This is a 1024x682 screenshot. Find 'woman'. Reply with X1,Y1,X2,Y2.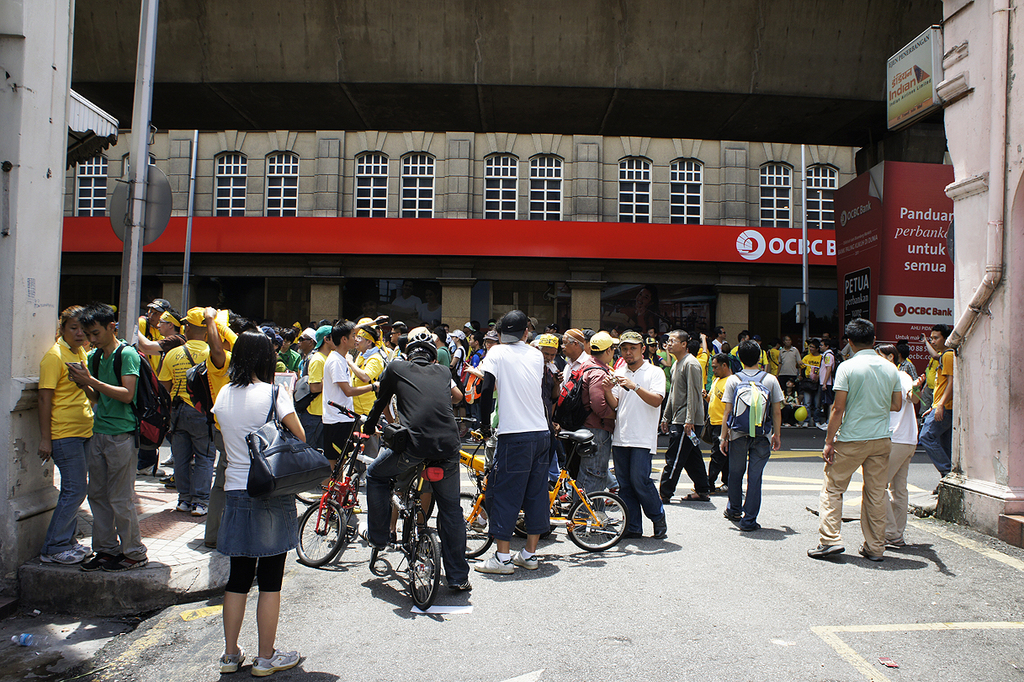
210,331,310,669.
